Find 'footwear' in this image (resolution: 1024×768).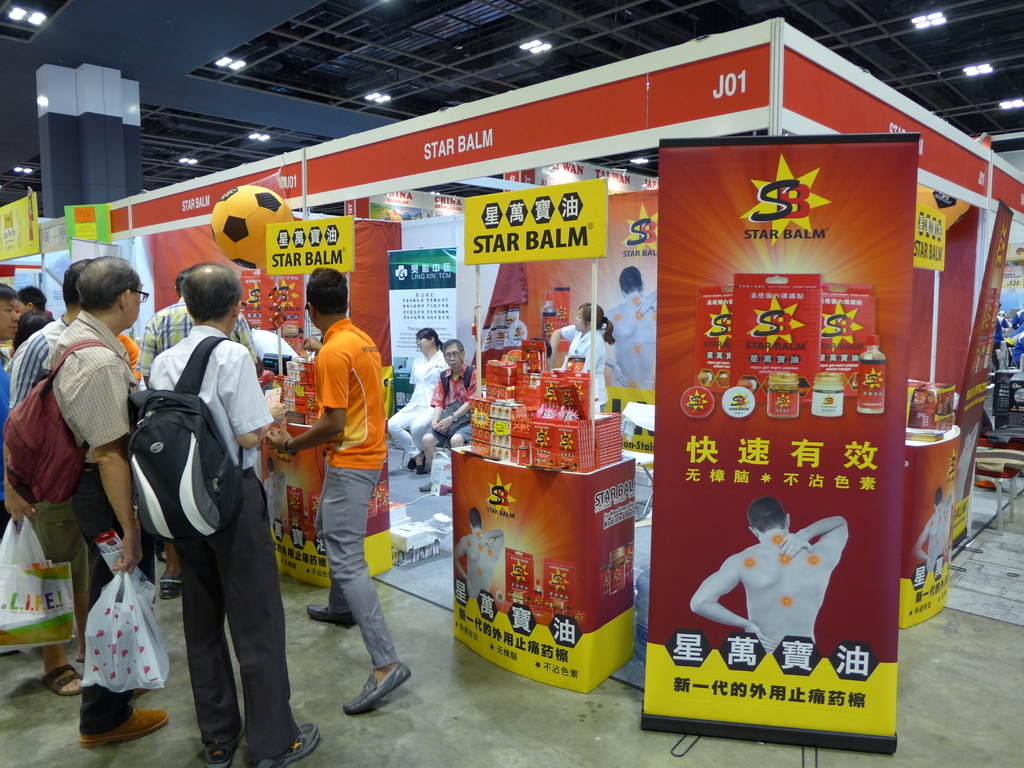
bbox(77, 703, 174, 742).
